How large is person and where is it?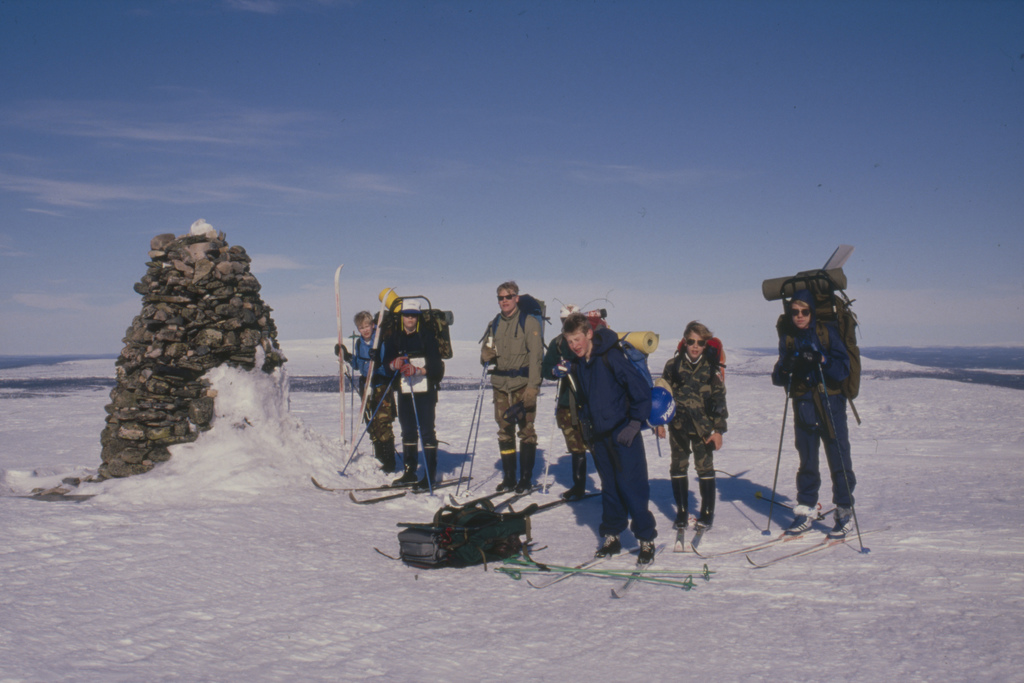
Bounding box: crop(561, 315, 656, 570).
